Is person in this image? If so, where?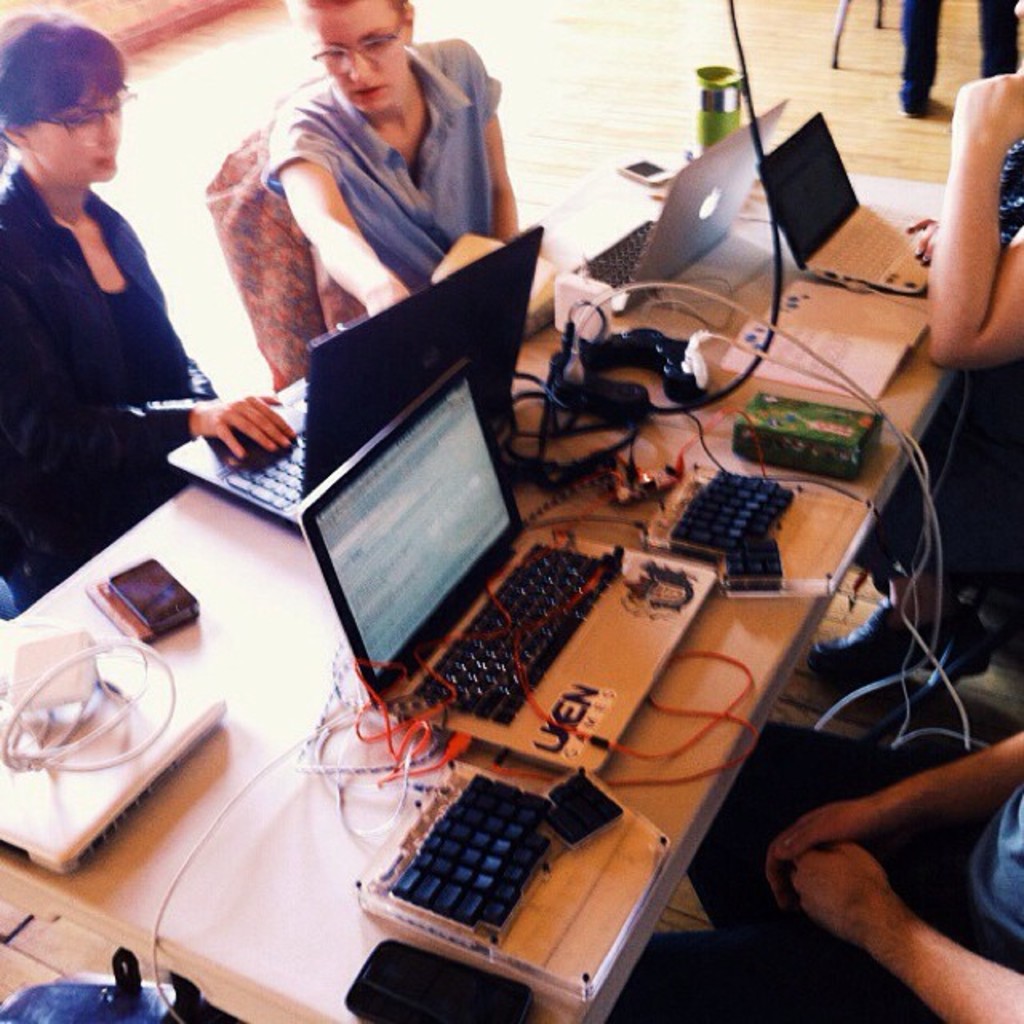
Yes, at x1=254 y1=0 x2=522 y2=331.
